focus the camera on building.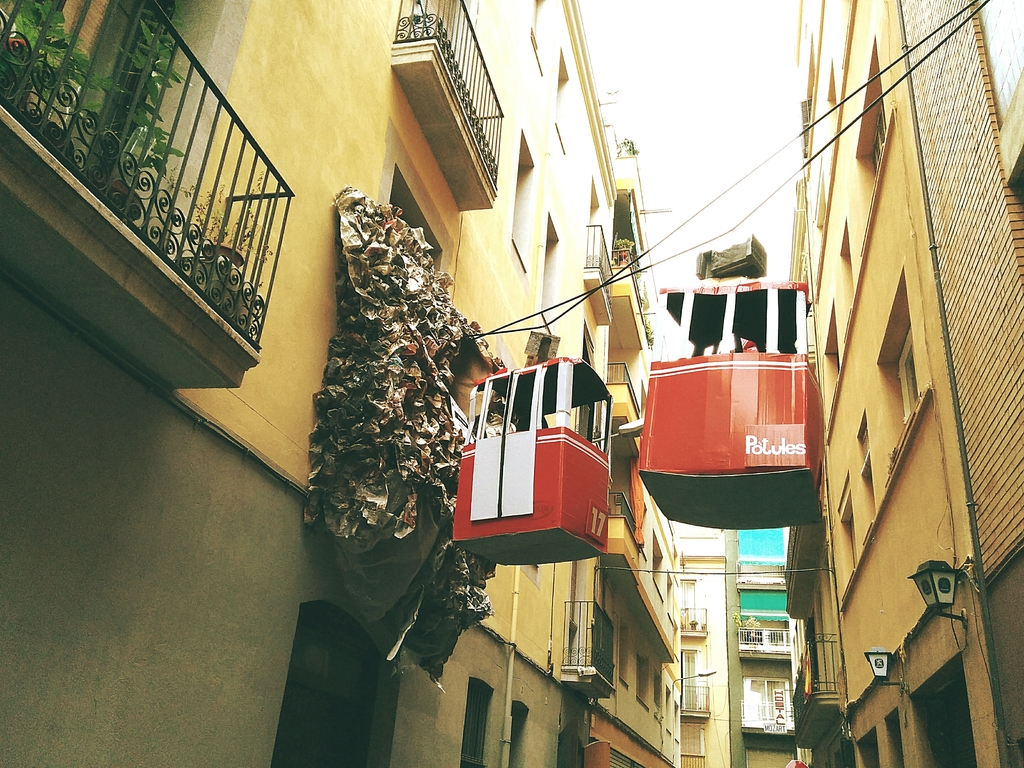
Focus region: [x1=672, y1=524, x2=746, y2=767].
